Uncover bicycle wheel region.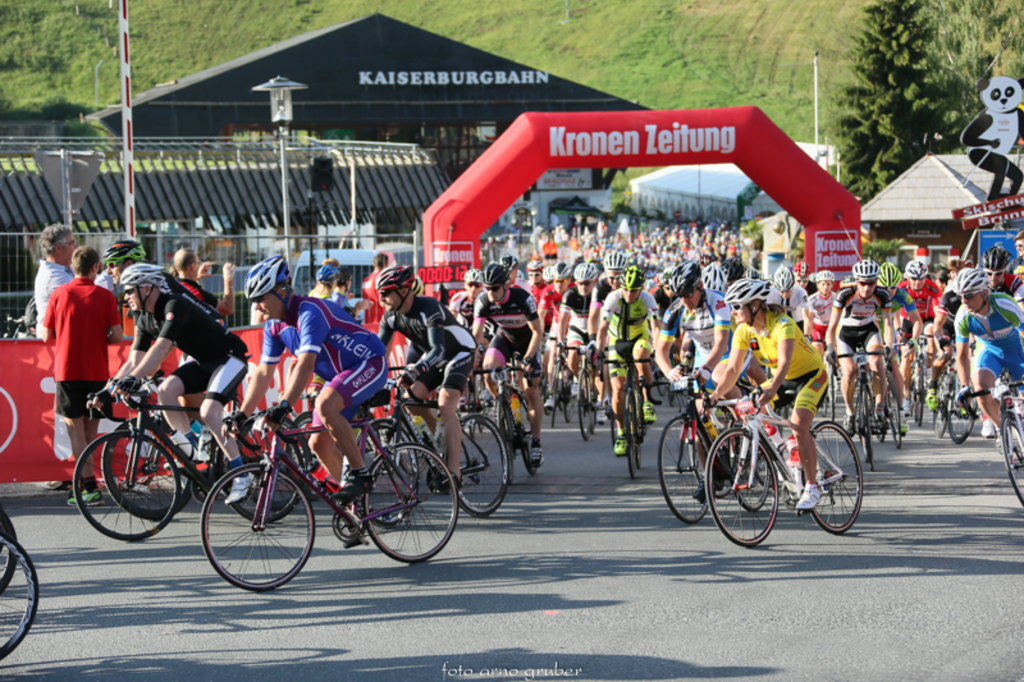
Uncovered: left=698, top=425, right=791, bottom=562.
